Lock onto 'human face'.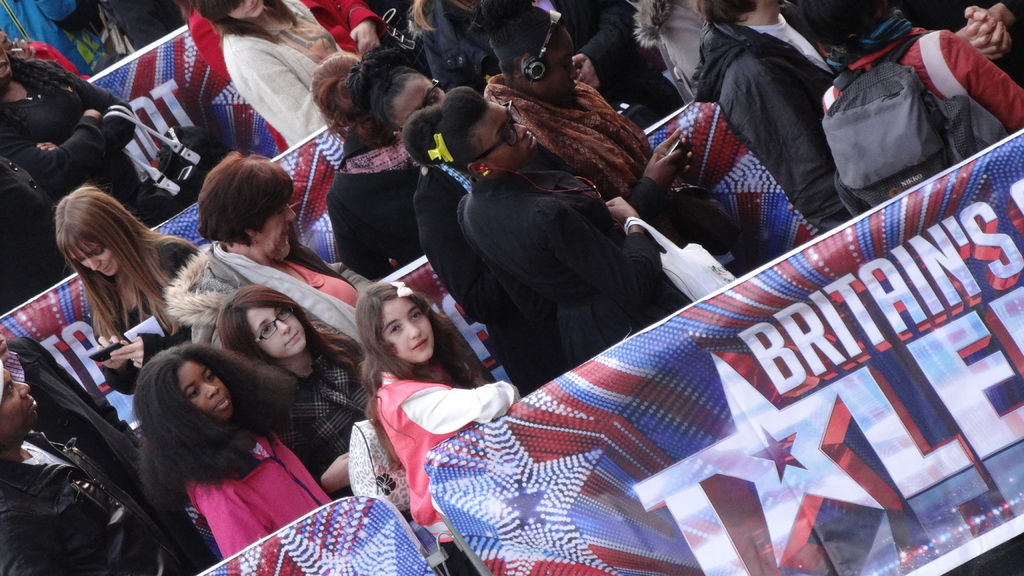
Locked: left=391, top=79, right=444, bottom=131.
